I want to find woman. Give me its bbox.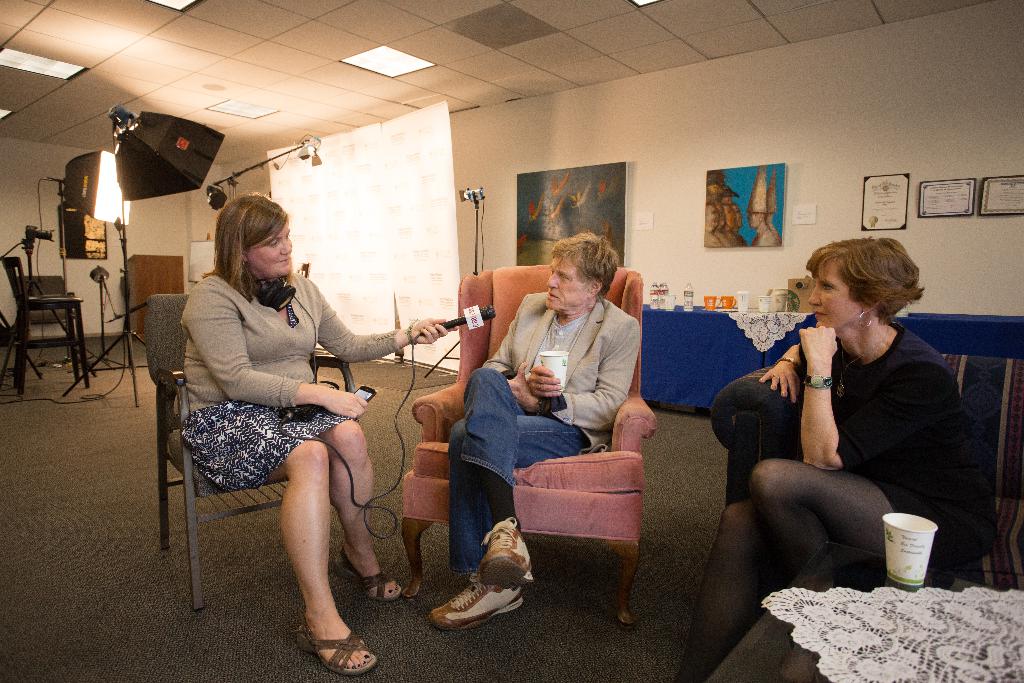
left=669, top=238, right=1000, bottom=682.
